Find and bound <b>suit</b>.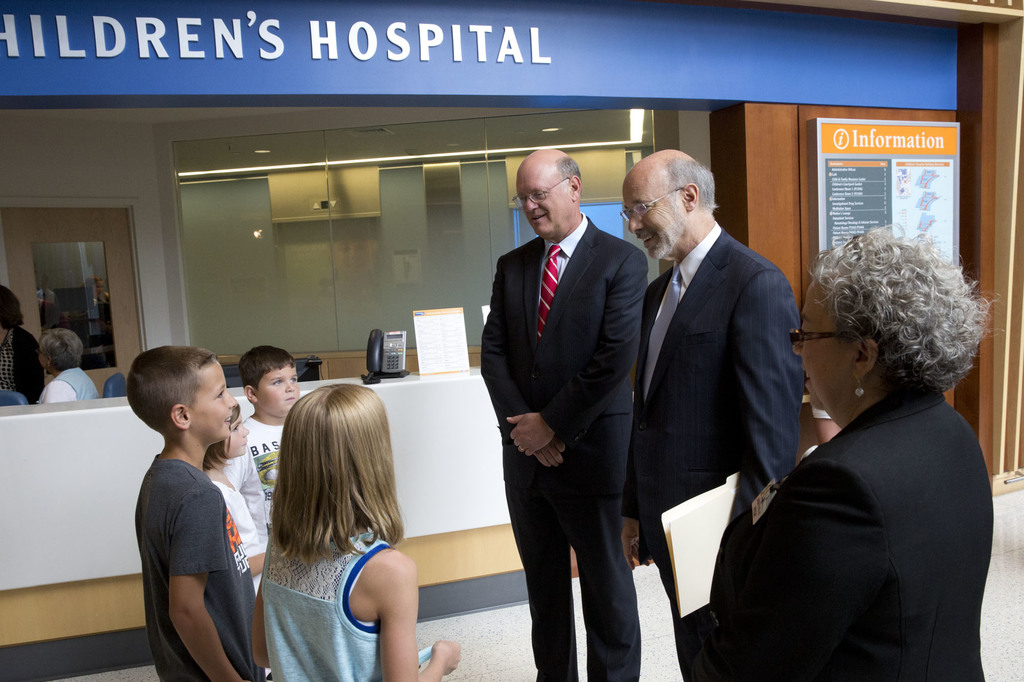
Bound: (x1=481, y1=214, x2=650, y2=681).
